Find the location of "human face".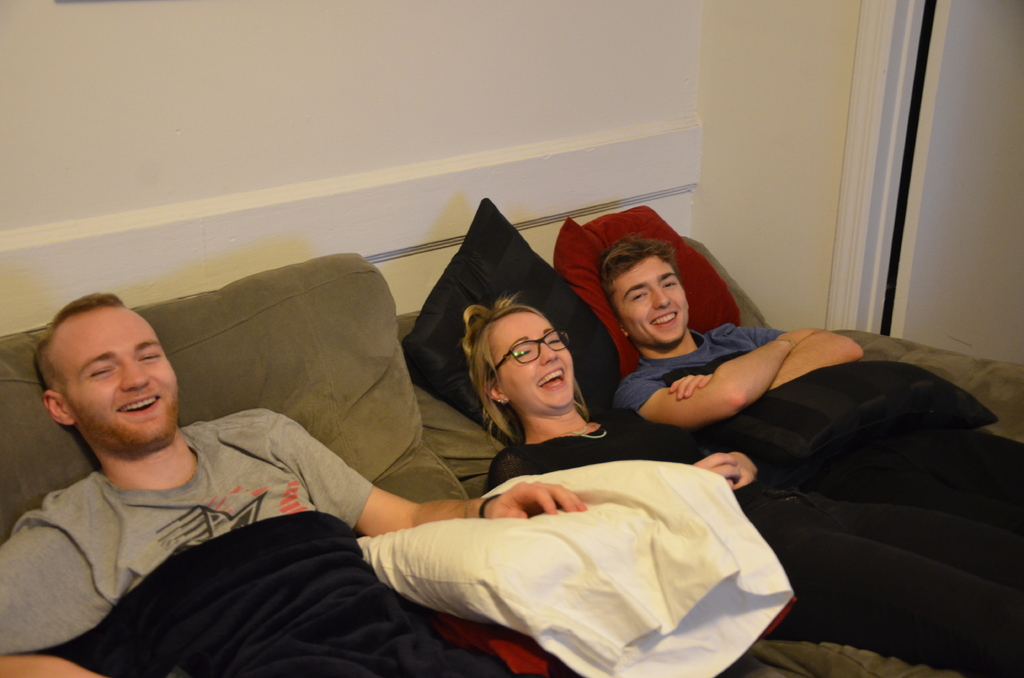
Location: [609,253,689,353].
